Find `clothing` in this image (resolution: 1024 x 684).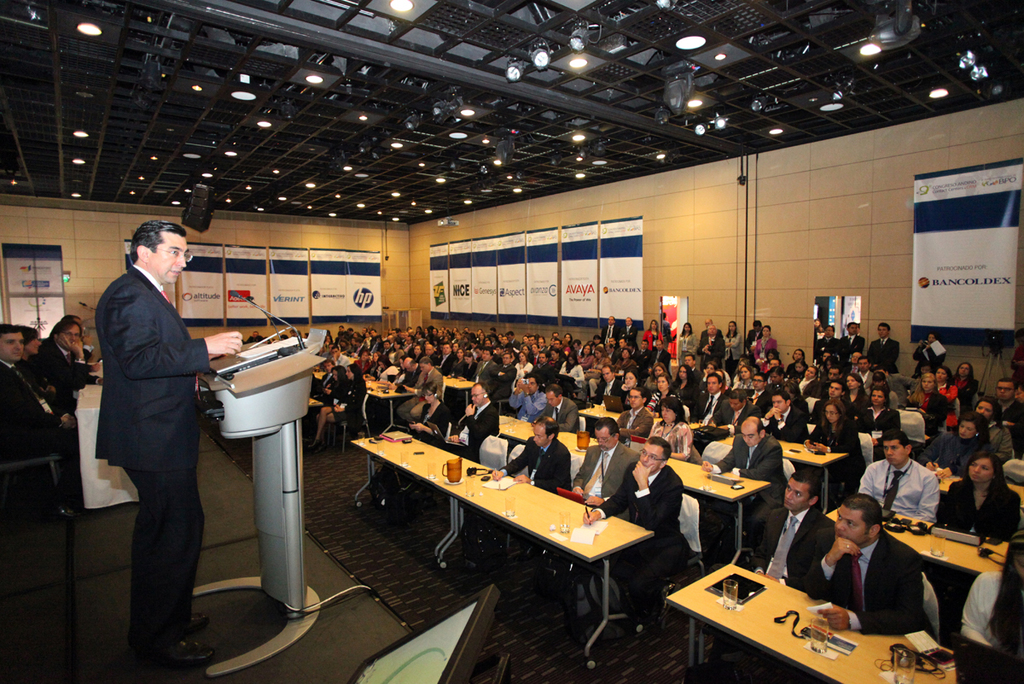
<box>870,333,899,372</box>.
